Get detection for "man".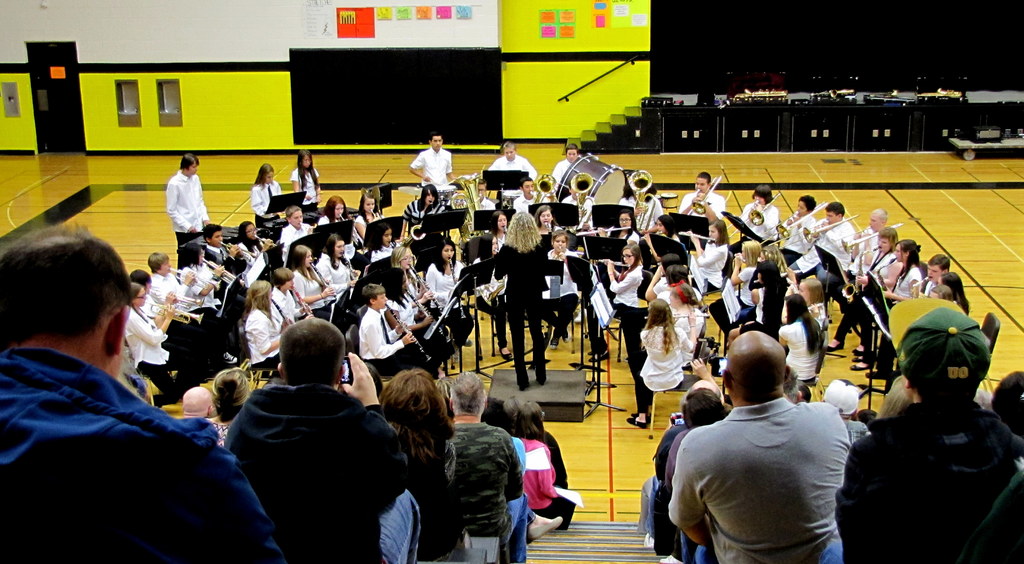
Detection: 494:140:534:192.
